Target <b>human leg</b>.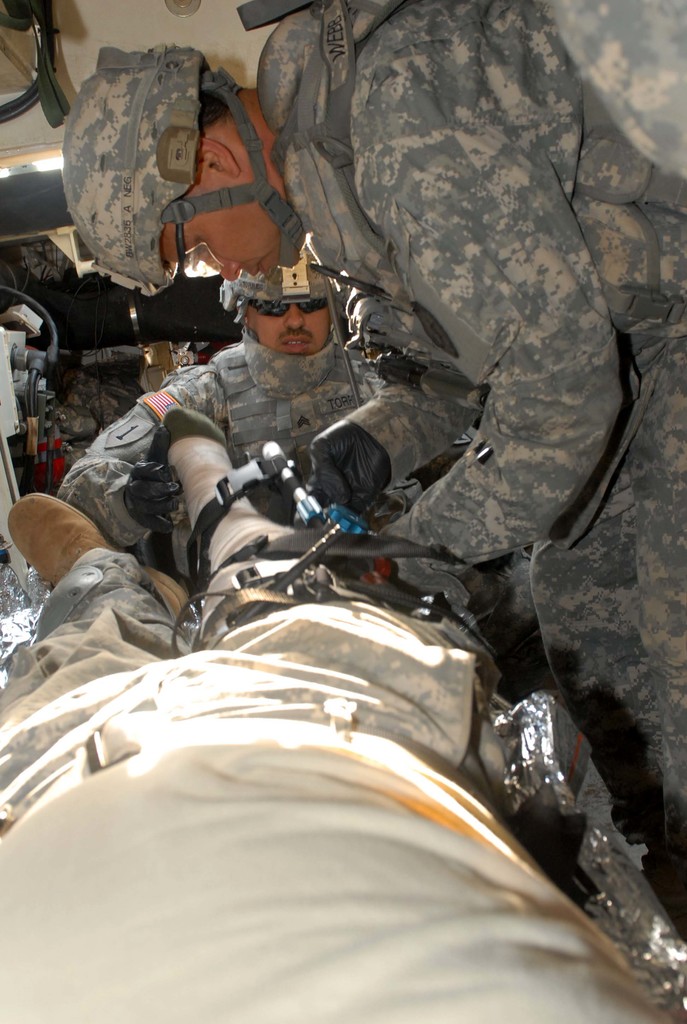
Target region: [x1=182, y1=409, x2=465, y2=739].
